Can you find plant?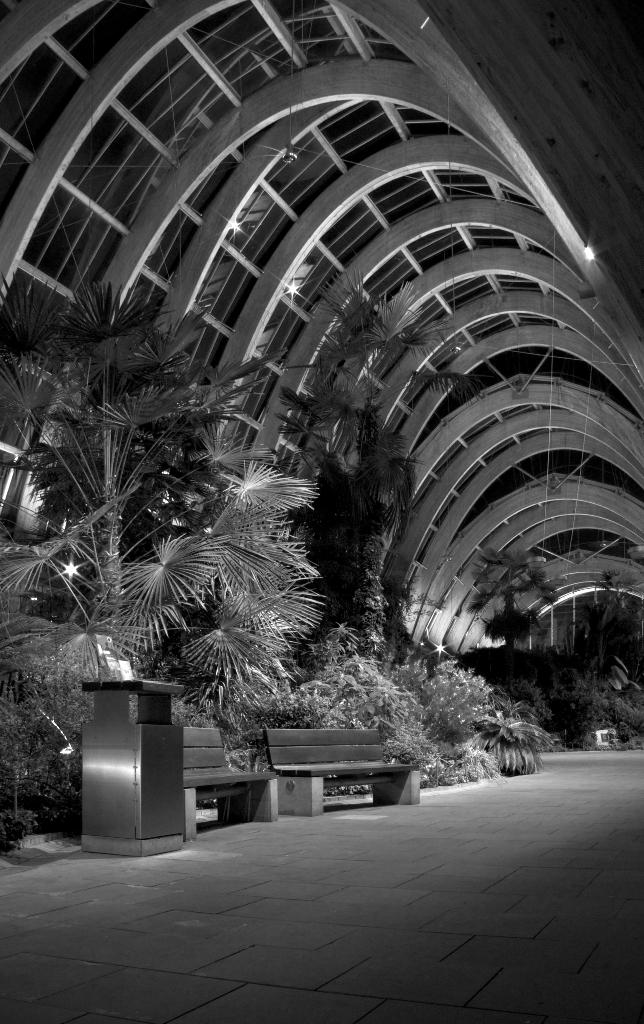
Yes, bounding box: {"left": 382, "top": 648, "right": 501, "bottom": 736}.
